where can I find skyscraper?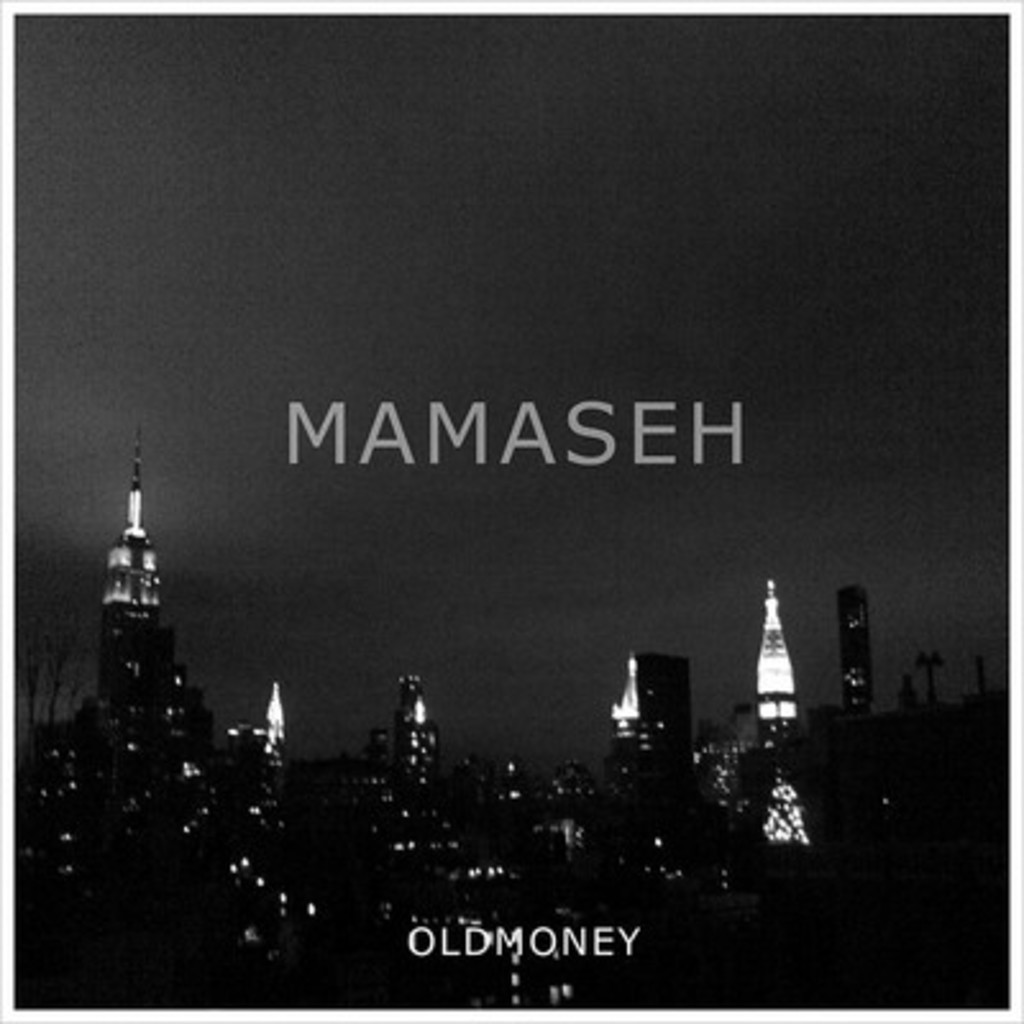
You can find it at box=[90, 425, 179, 858].
